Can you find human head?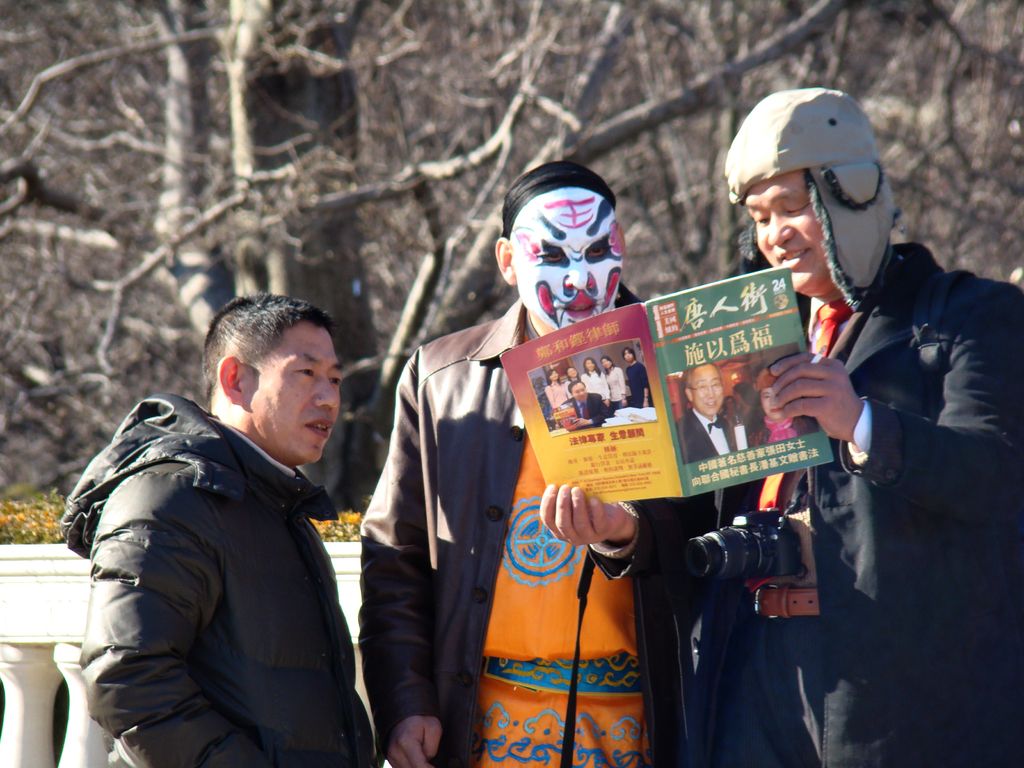
Yes, bounding box: left=719, top=86, right=891, bottom=305.
